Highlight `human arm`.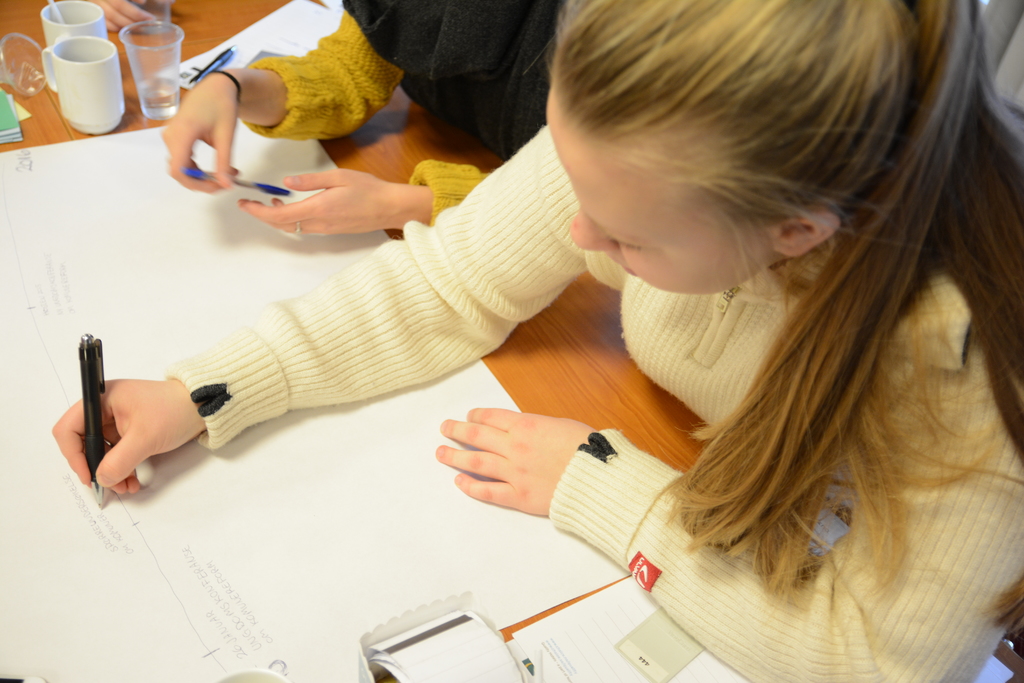
Highlighted region: bbox=[152, 0, 410, 202].
